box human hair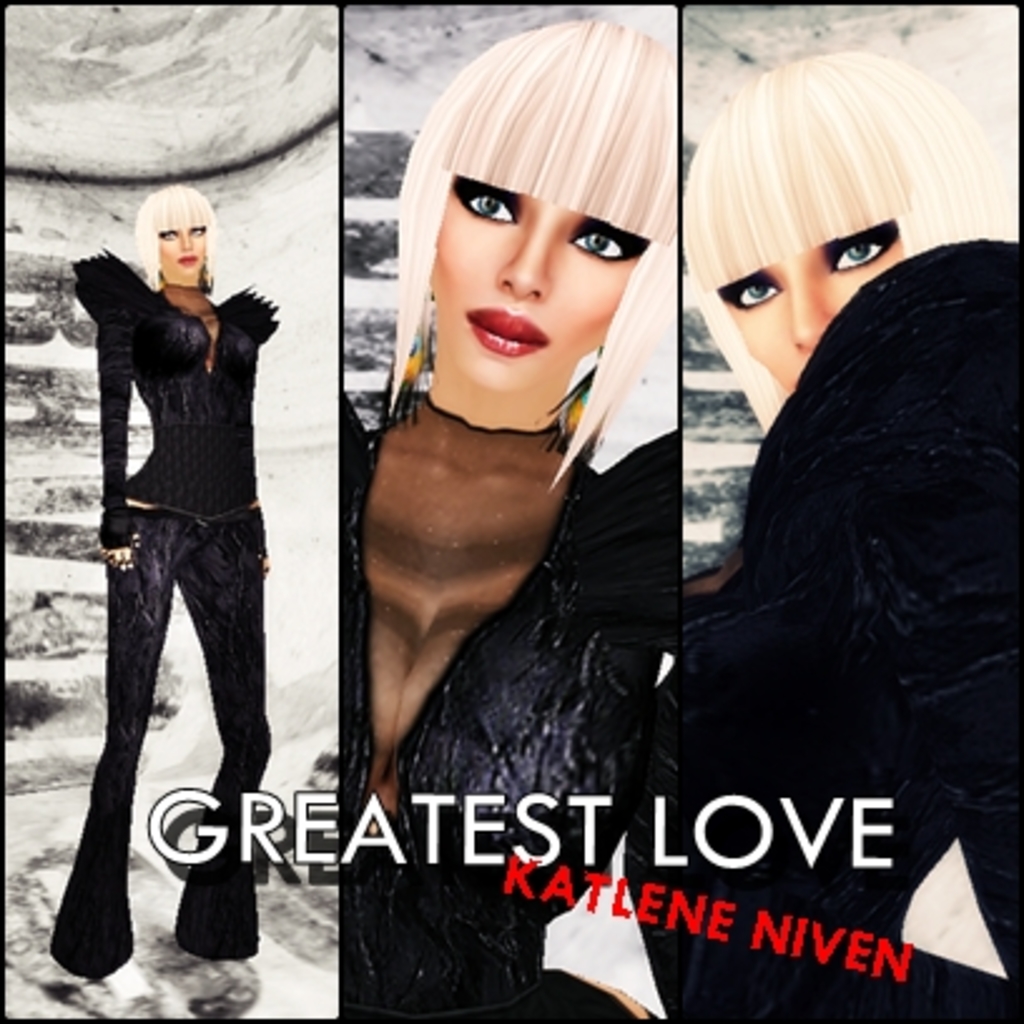
<region>392, 18, 680, 492</region>
